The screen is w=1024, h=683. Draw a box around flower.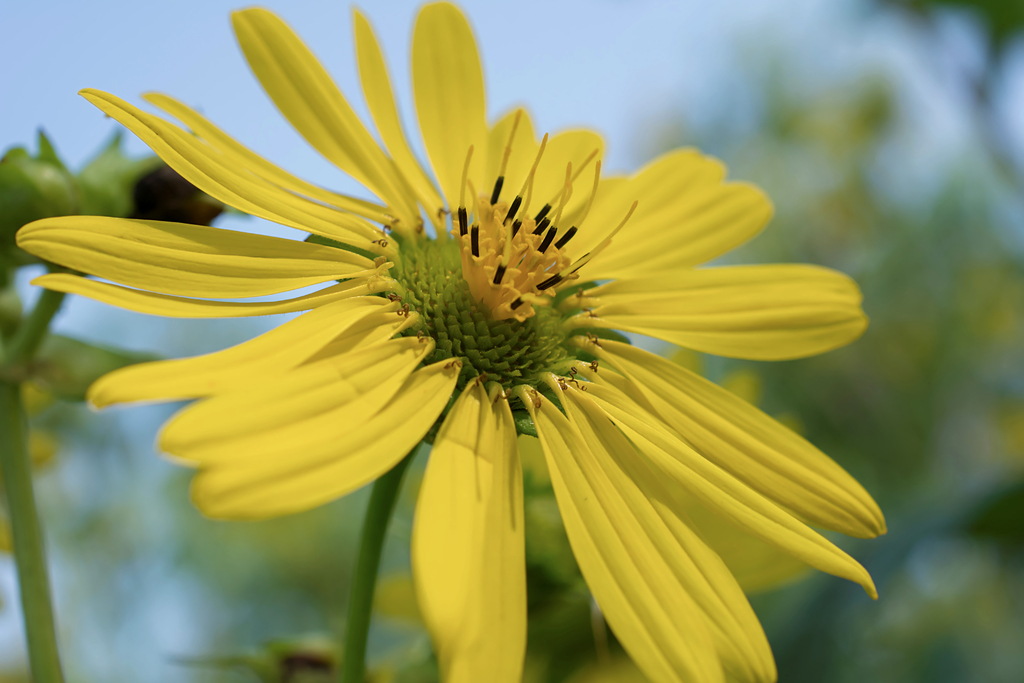
90, 19, 824, 630.
